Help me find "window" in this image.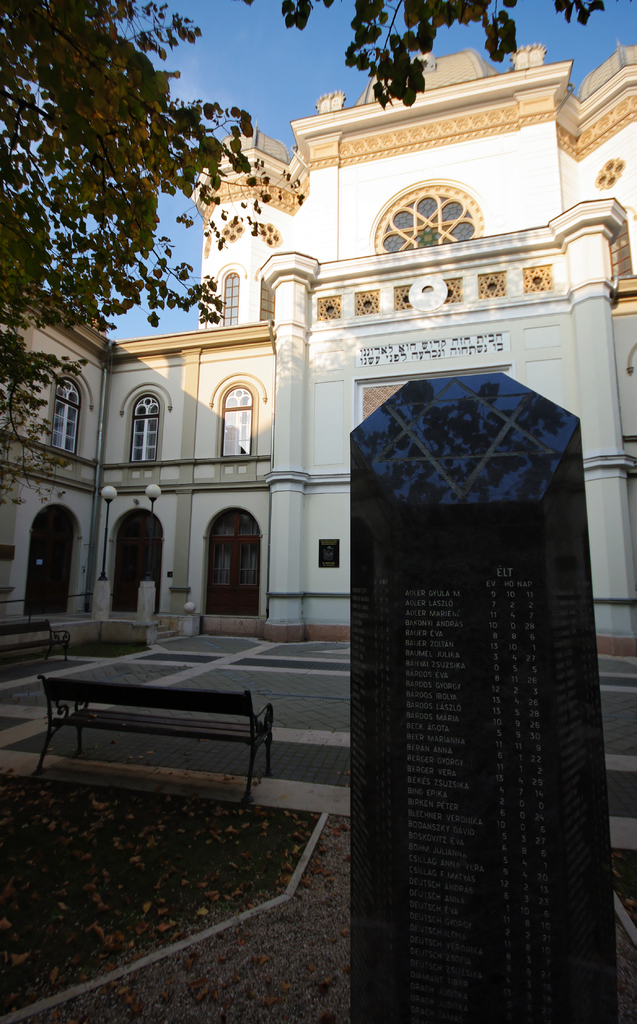
Found it: region(127, 391, 166, 465).
